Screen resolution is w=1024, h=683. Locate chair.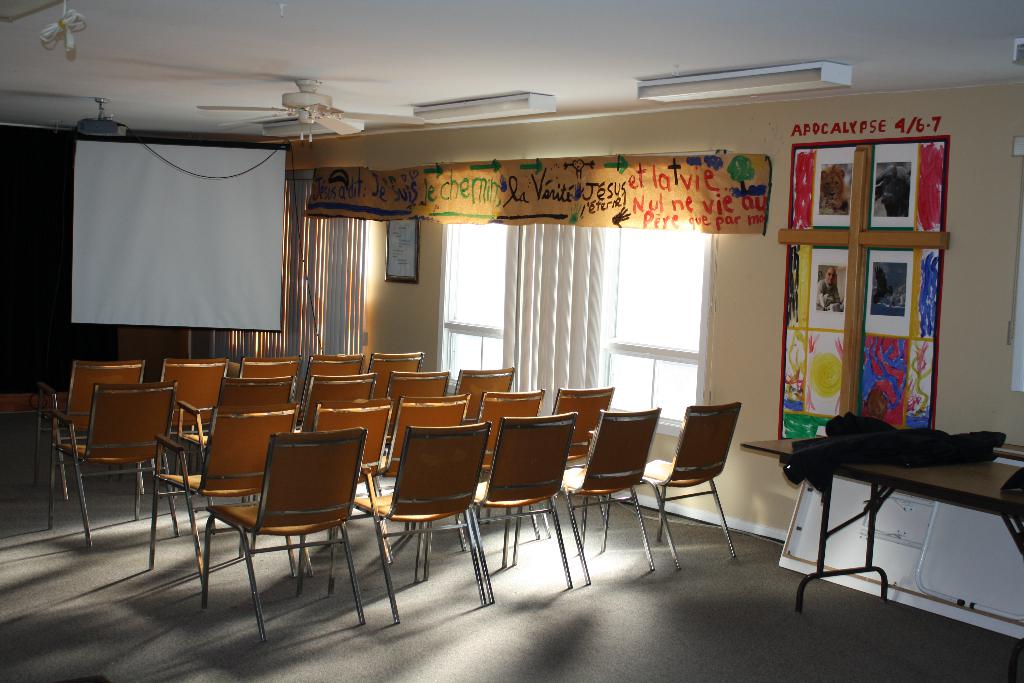
(left=535, top=383, right=612, bottom=522).
